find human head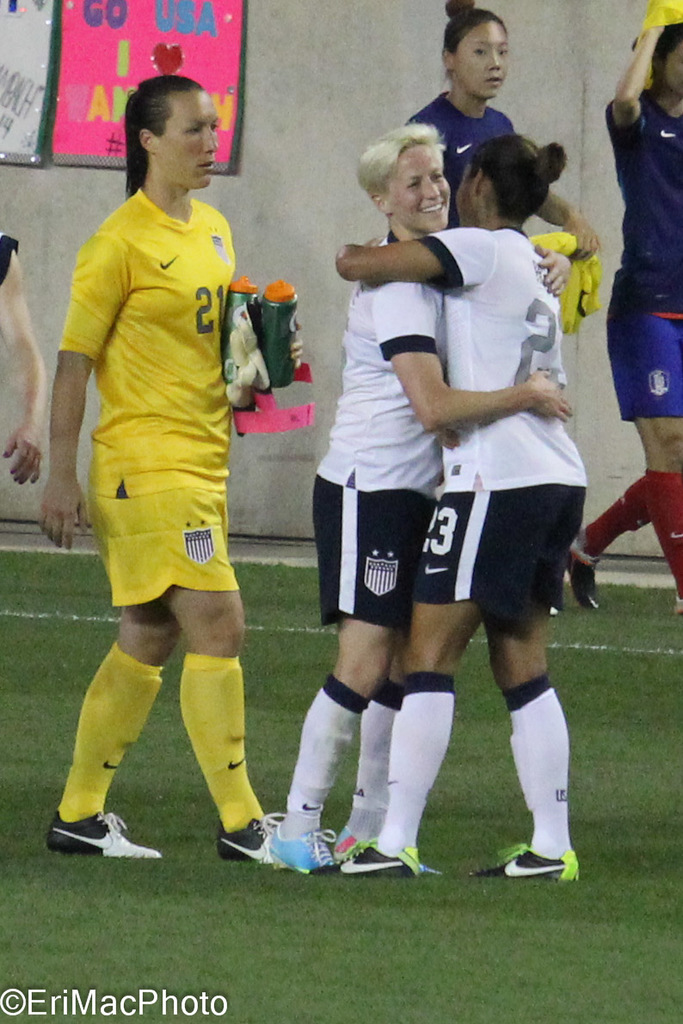
[355,127,454,233]
